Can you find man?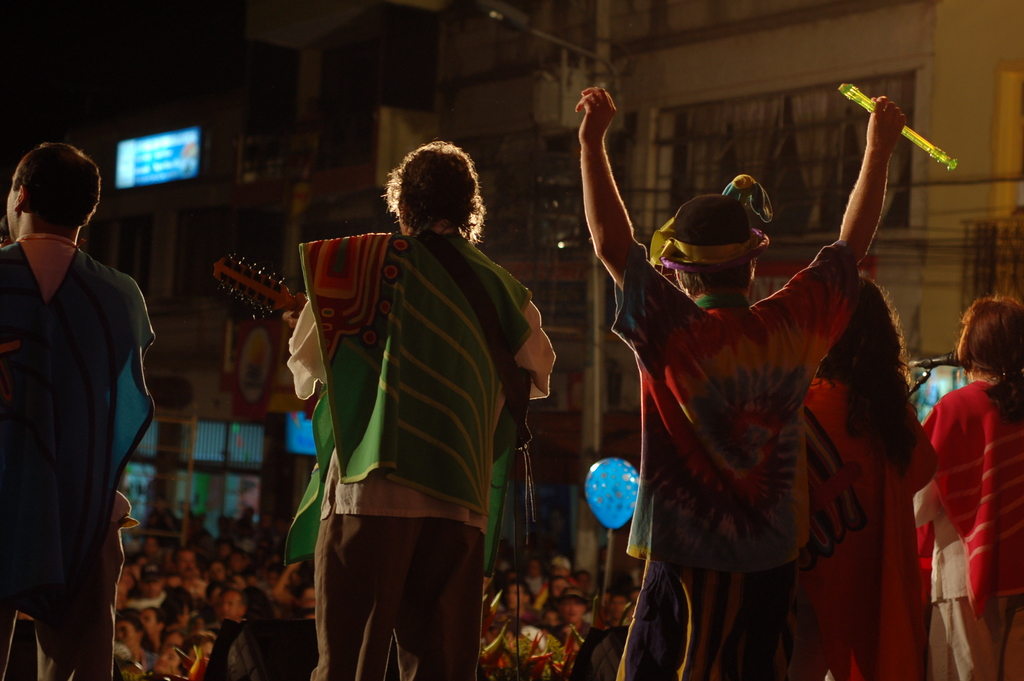
Yes, bounding box: {"left": 4, "top": 127, "right": 175, "bottom": 656}.
